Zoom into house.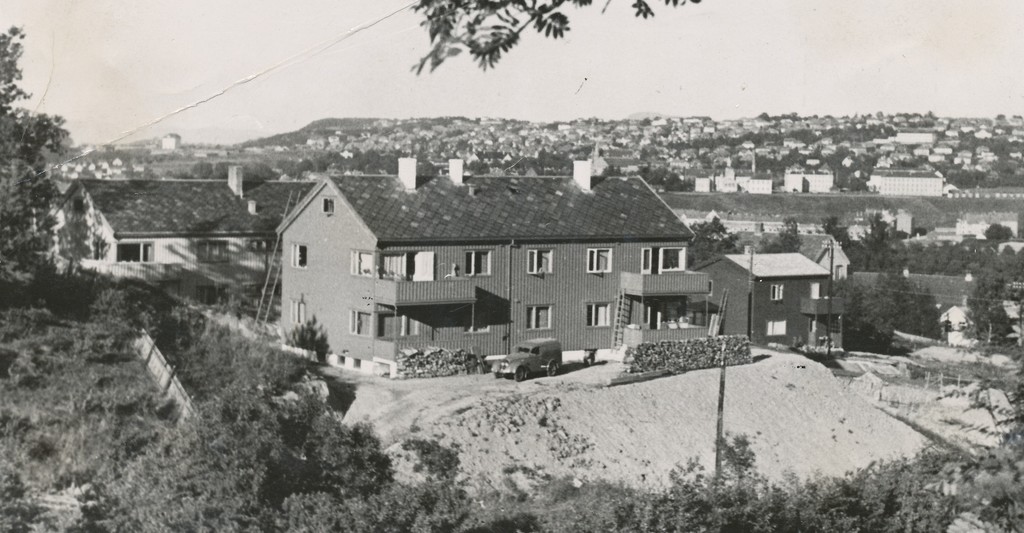
Zoom target: {"x1": 715, "y1": 250, "x2": 828, "y2": 356}.
